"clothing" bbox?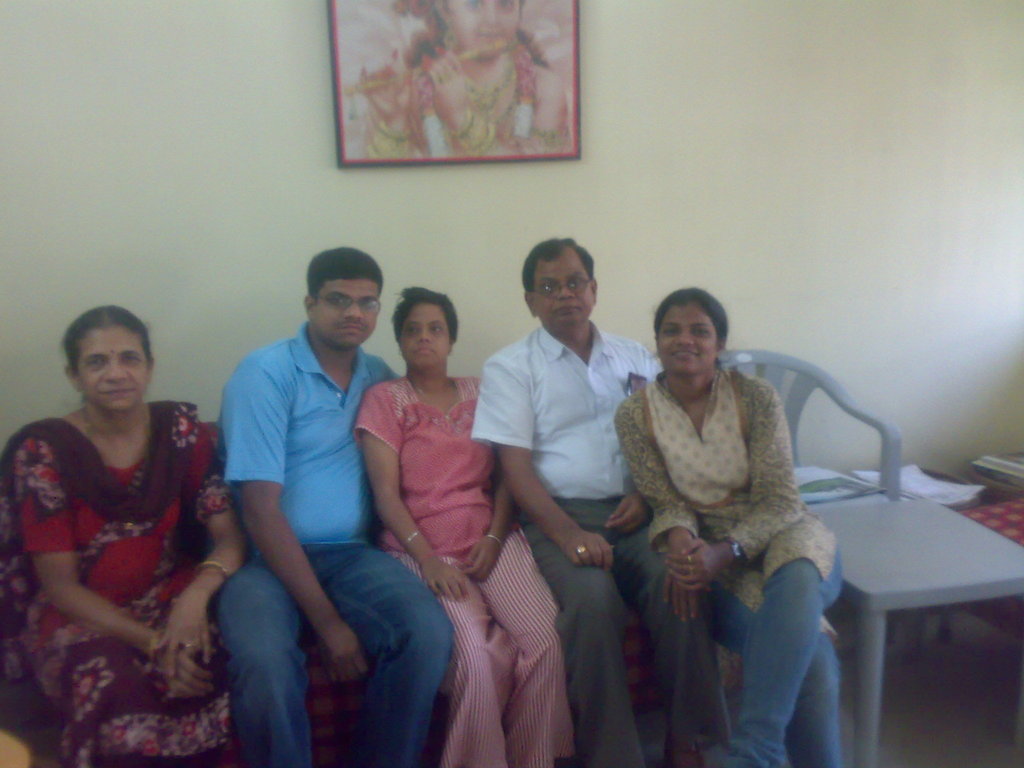
0,404,248,764
